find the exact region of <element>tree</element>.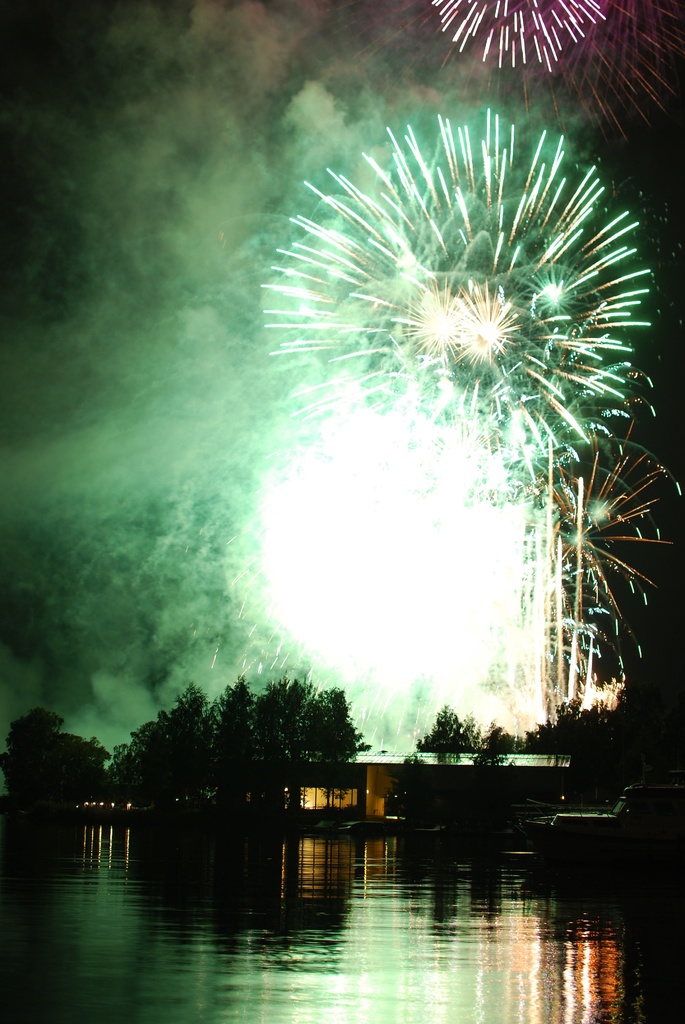
Exact region: BBox(0, 703, 105, 809).
